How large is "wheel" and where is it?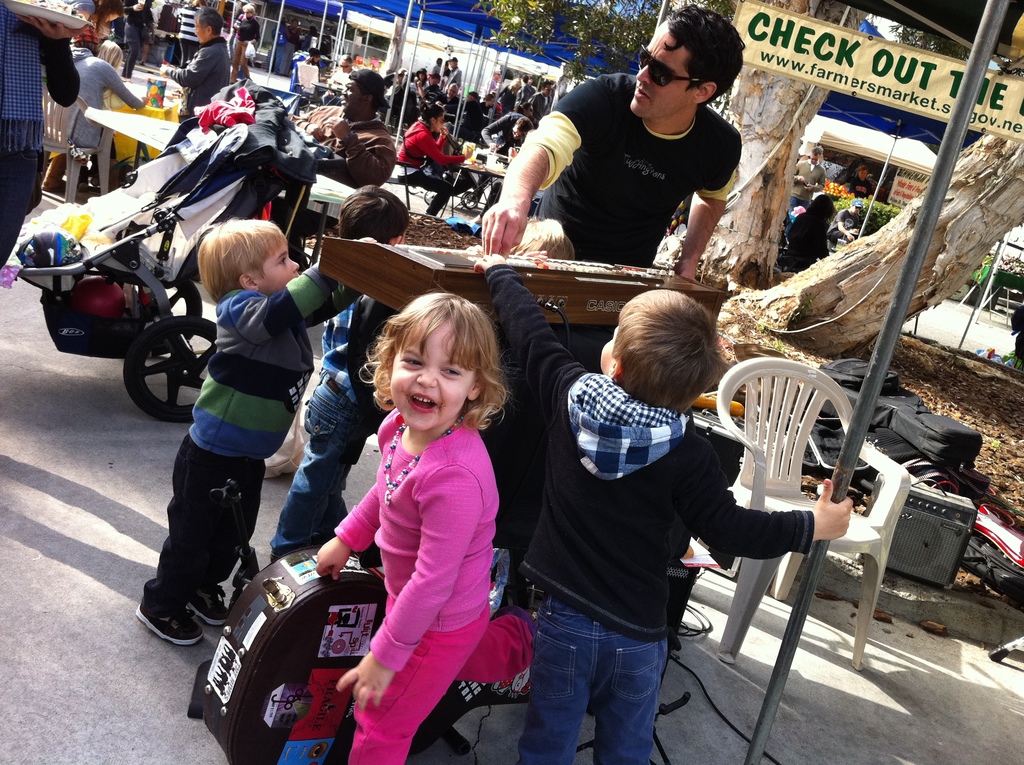
Bounding box: [423, 190, 436, 206].
